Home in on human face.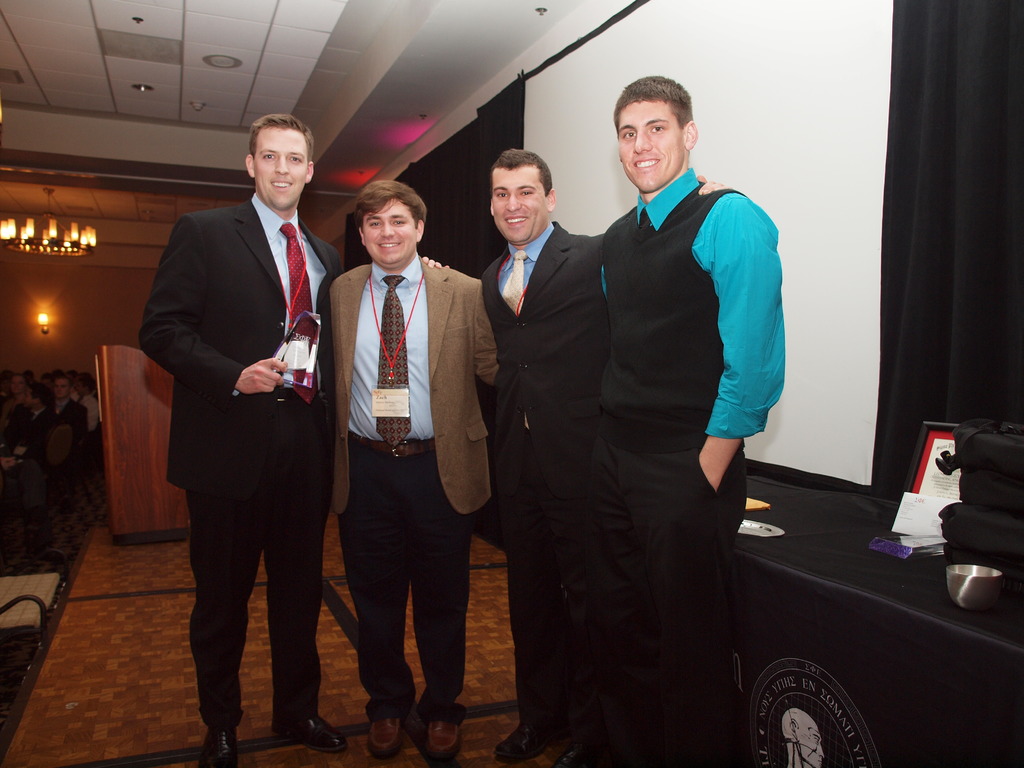
Homed in at box=[361, 199, 417, 265].
